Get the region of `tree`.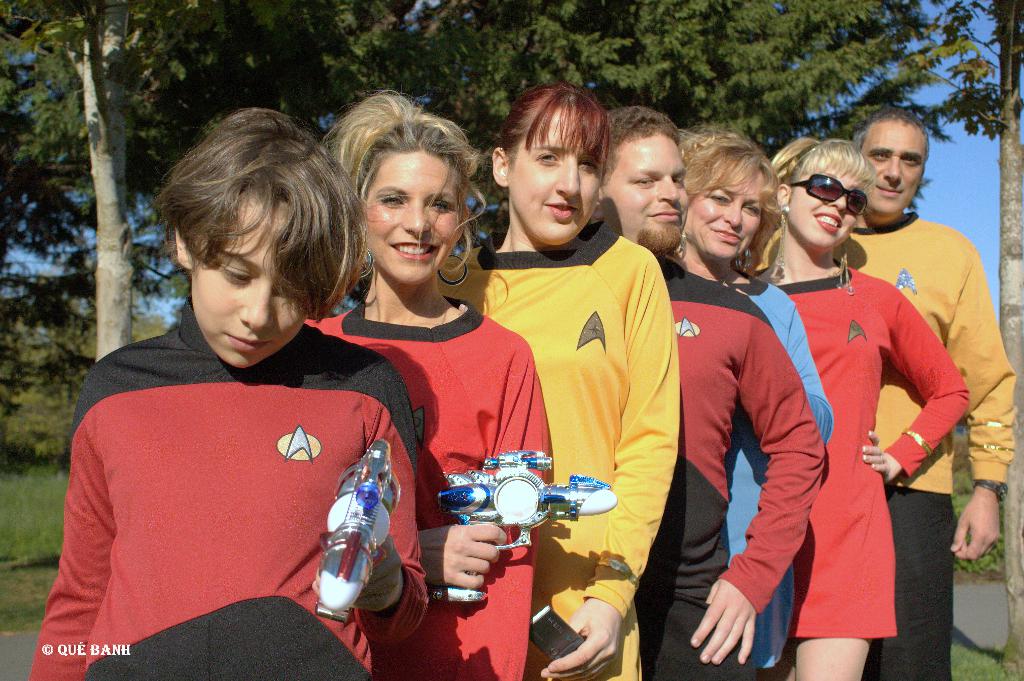
<region>922, 0, 1023, 680</region>.
